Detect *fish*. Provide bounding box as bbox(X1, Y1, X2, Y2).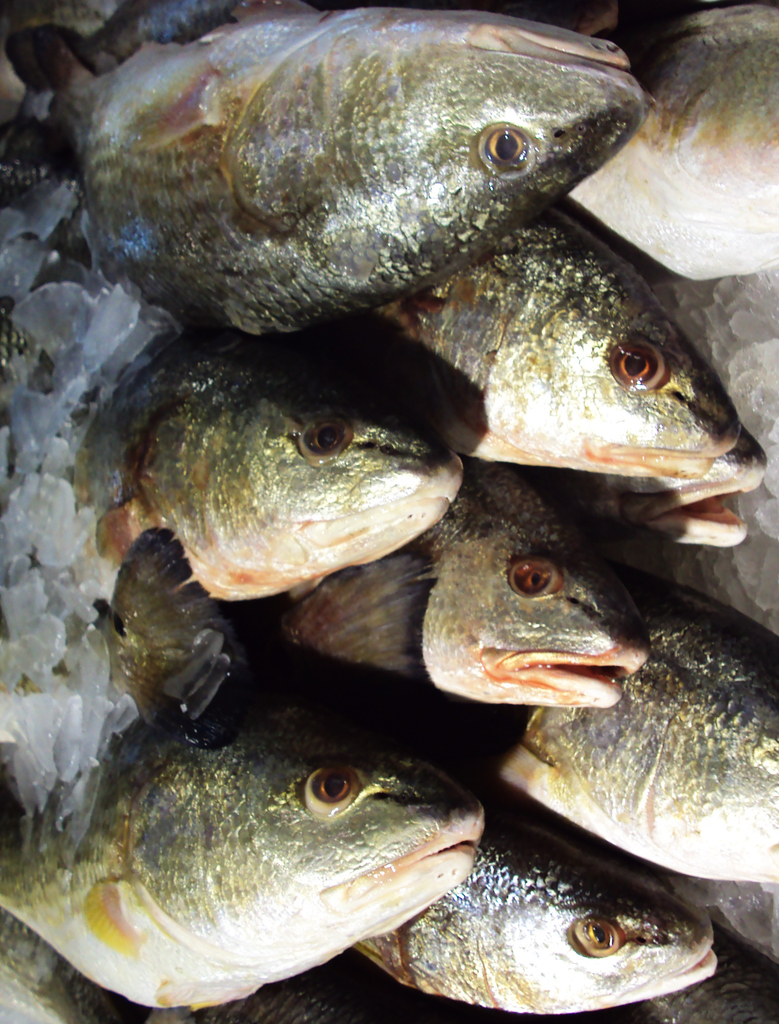
bbox(346, 207, 736, 486).
